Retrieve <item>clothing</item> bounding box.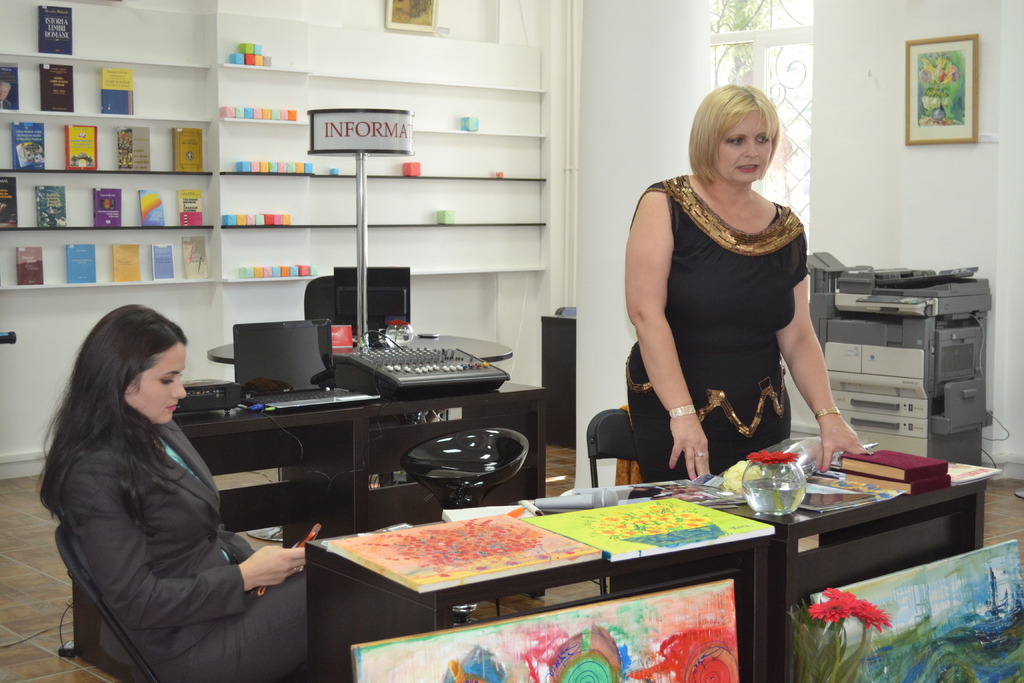
Bounding box: box(645, 156, 833, 450).
